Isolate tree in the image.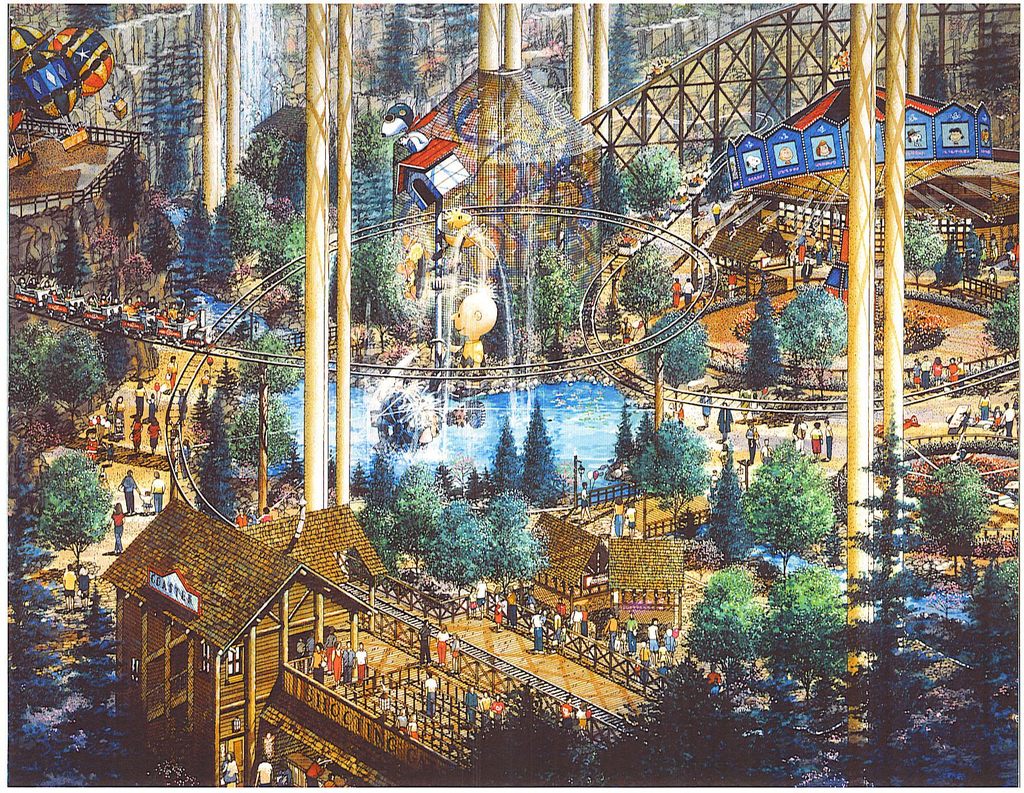
Isolated region: {"left": 823, "top": 407, "right": 949, "bottom": 788}.
